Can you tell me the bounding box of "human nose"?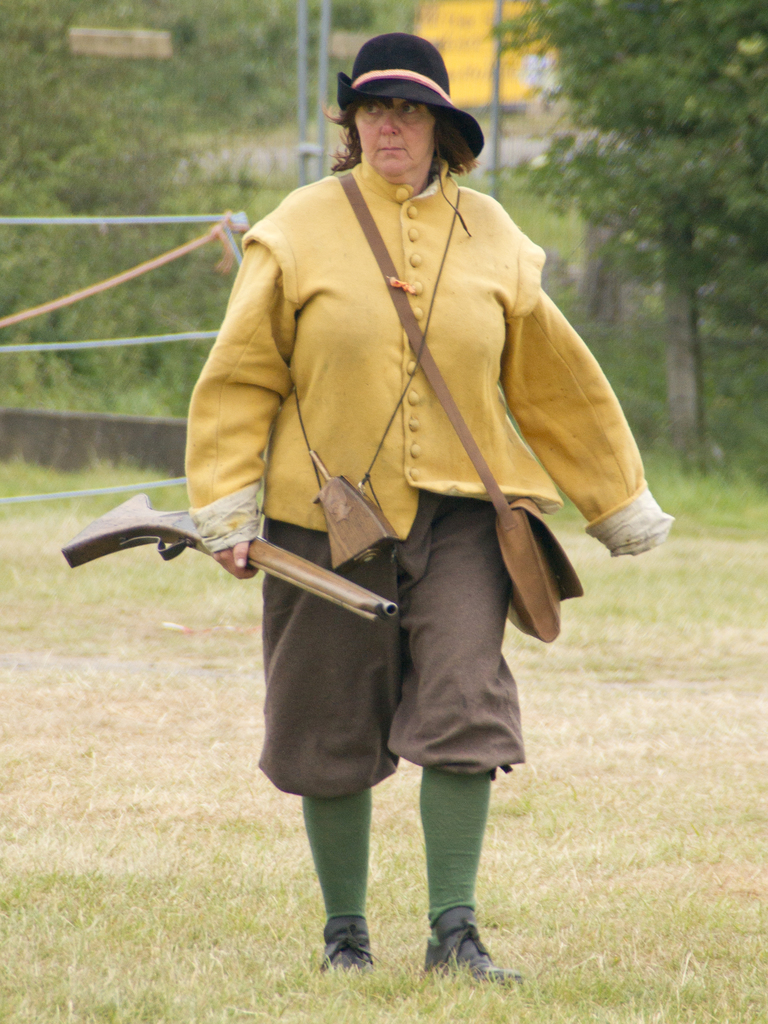
(left=381, top=110, right=403, bottom=139).
